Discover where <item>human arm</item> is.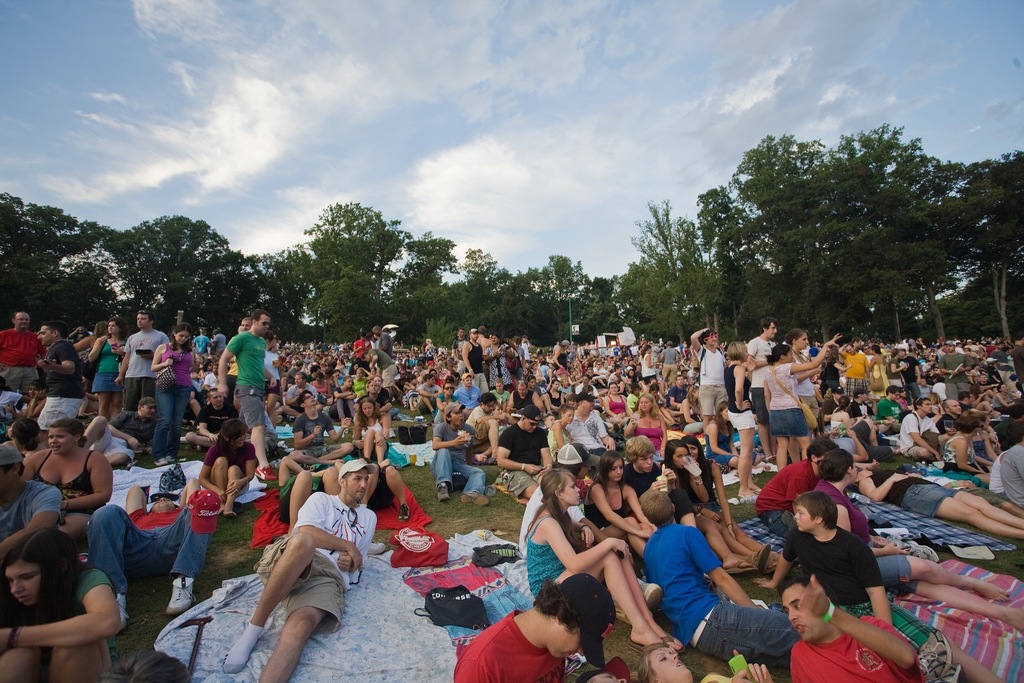
Discovered at <region>870, 543, 908, 554</region>.
